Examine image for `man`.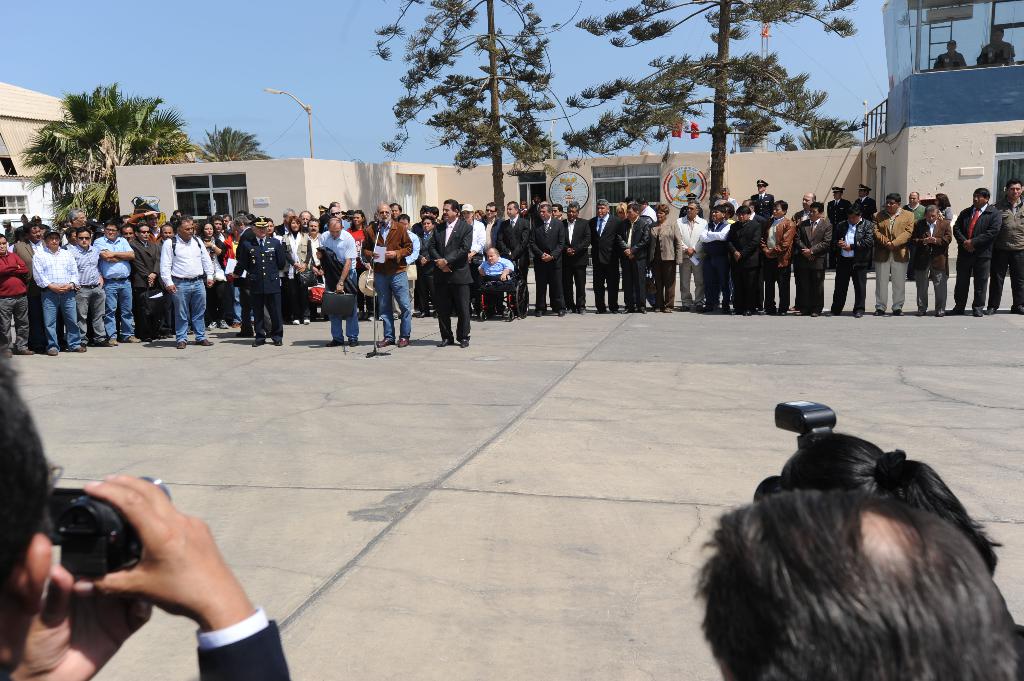
Examination result: region(903, 188, 925, 220).
